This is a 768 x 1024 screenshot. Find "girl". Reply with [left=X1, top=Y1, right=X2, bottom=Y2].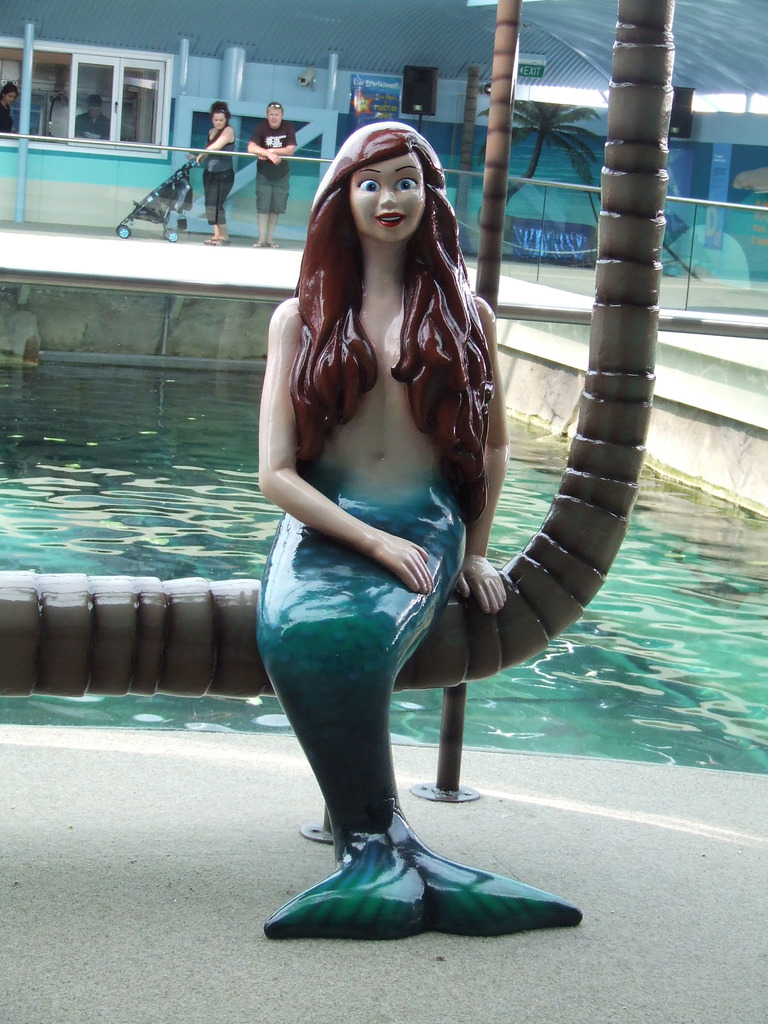
[left=260, top=124, right=584, bottom=942].
